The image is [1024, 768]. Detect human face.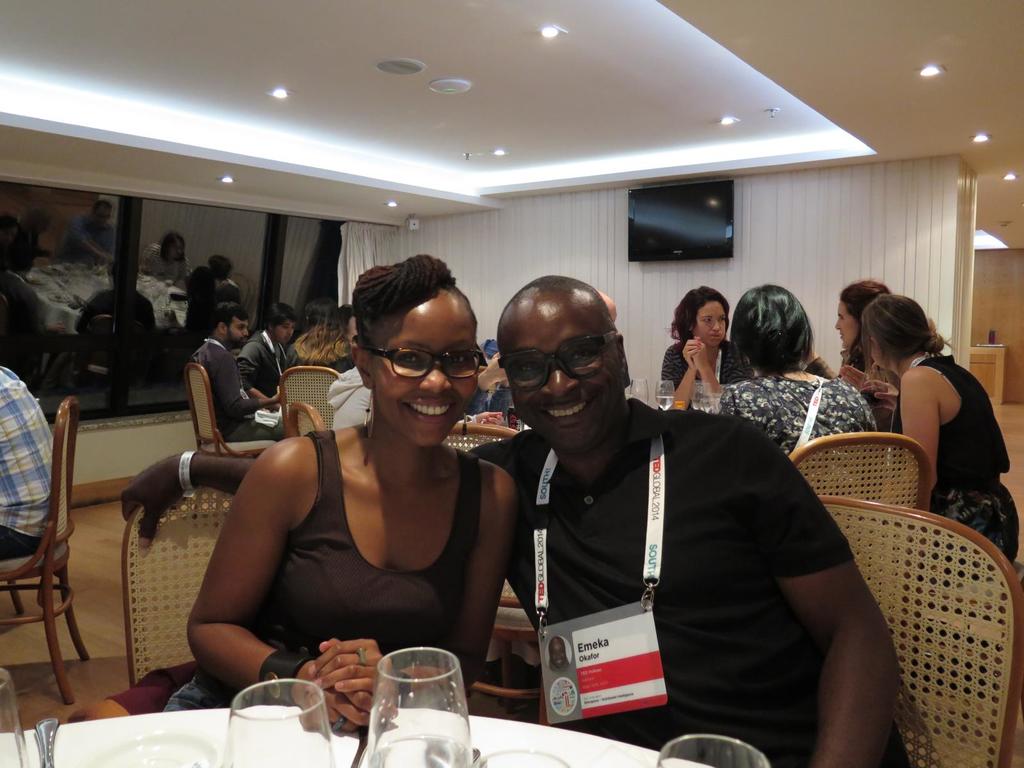
Detection: select_region(695, 296, 730, 347).
